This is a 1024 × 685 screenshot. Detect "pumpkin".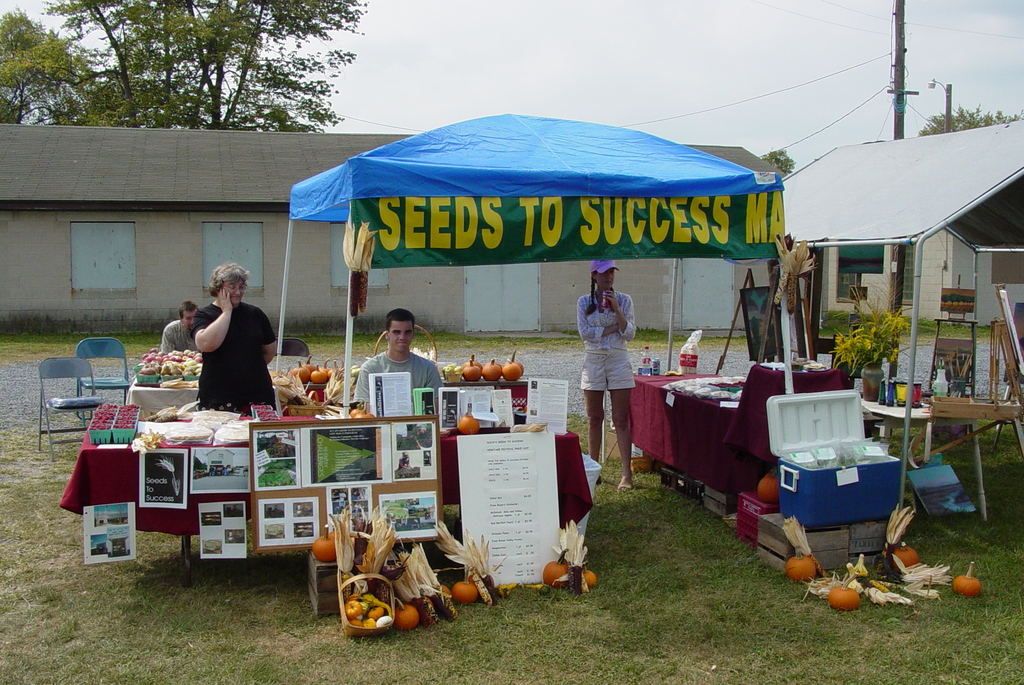
(left=954, top=560, right=982, bottom=595).
